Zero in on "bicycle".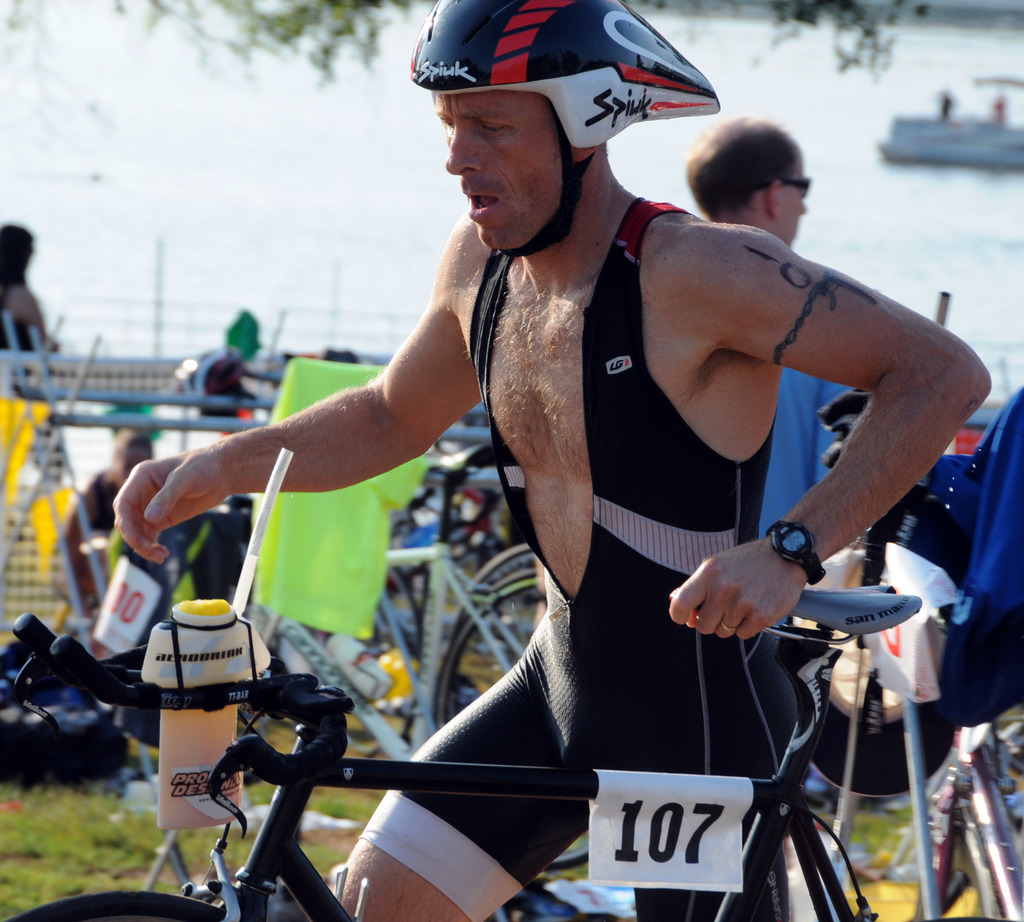
Zeroed in: [238,440,554,770].
